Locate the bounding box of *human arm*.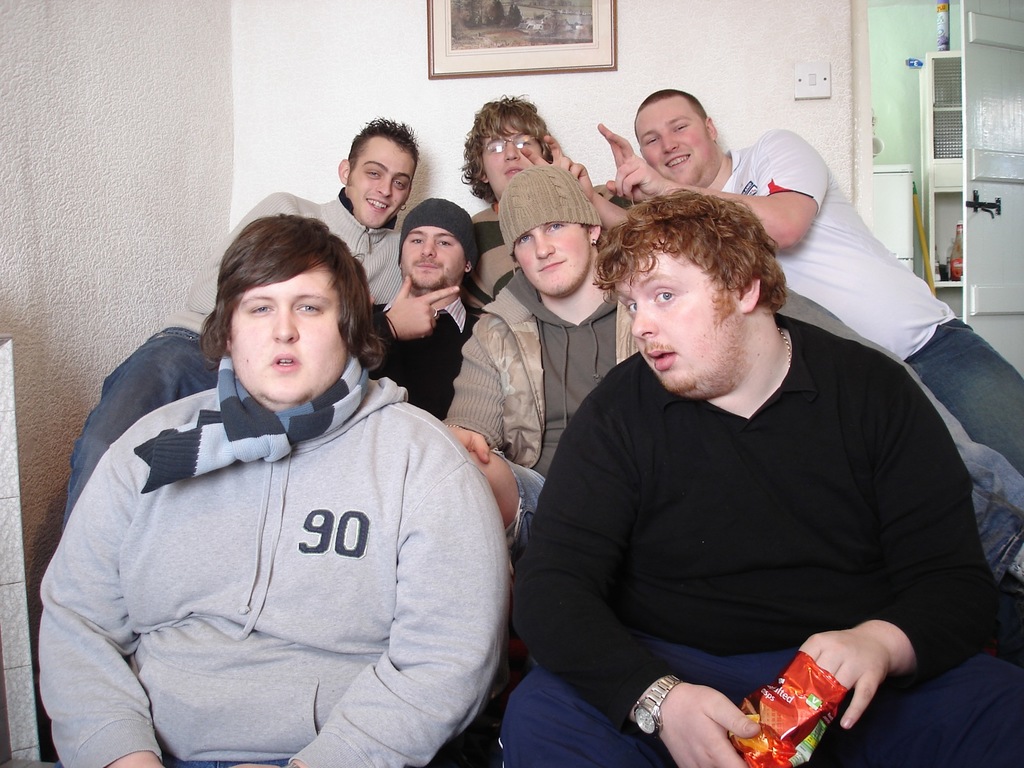
Bounding box: l=524, t=395, r=758, b=767.
